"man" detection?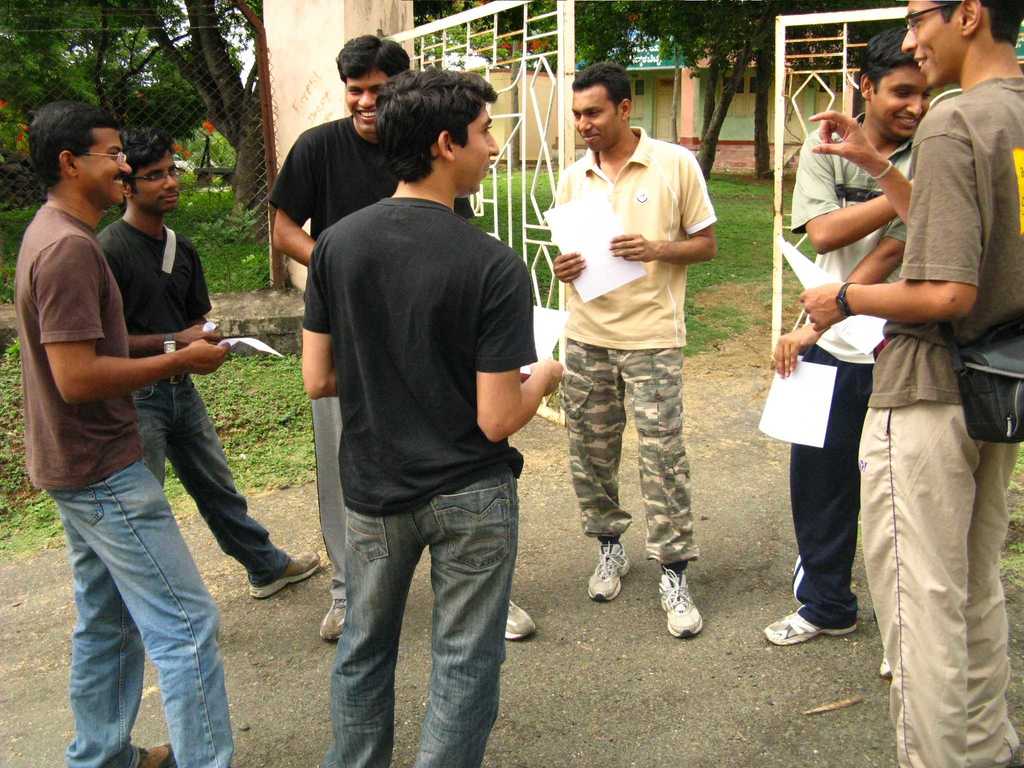
rect(272, 33, 538, 642)
